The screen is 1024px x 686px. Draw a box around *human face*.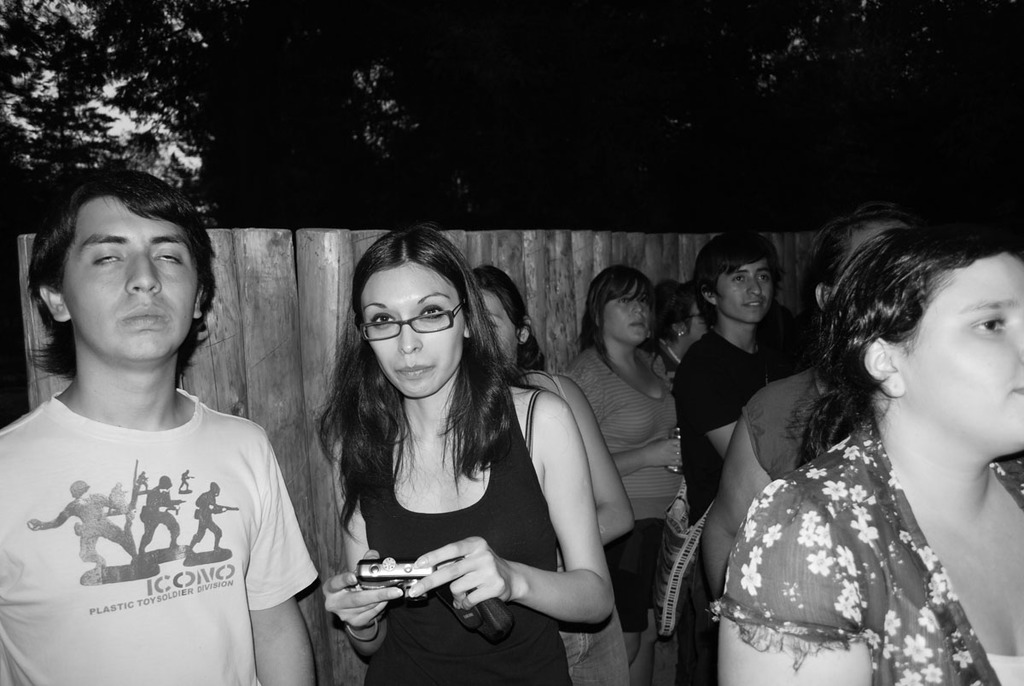
{"x1": 61, "y1": 195, "x2": 199, "y2": 362}.
